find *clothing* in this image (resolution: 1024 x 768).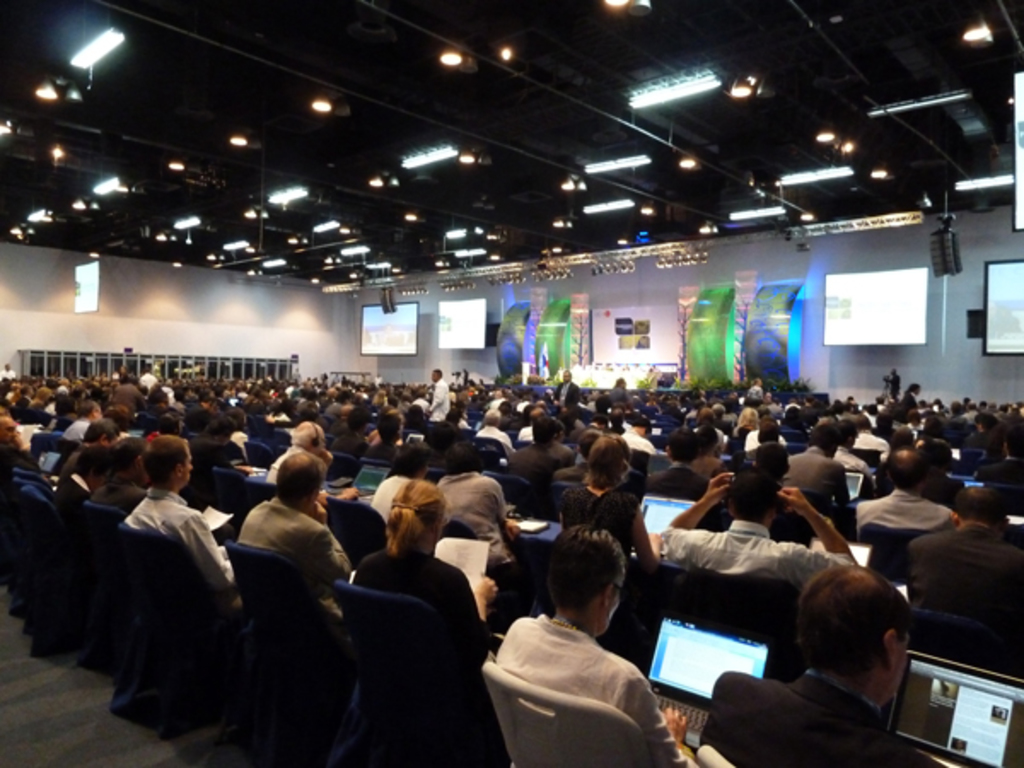
[655, 531, 853, 579].
